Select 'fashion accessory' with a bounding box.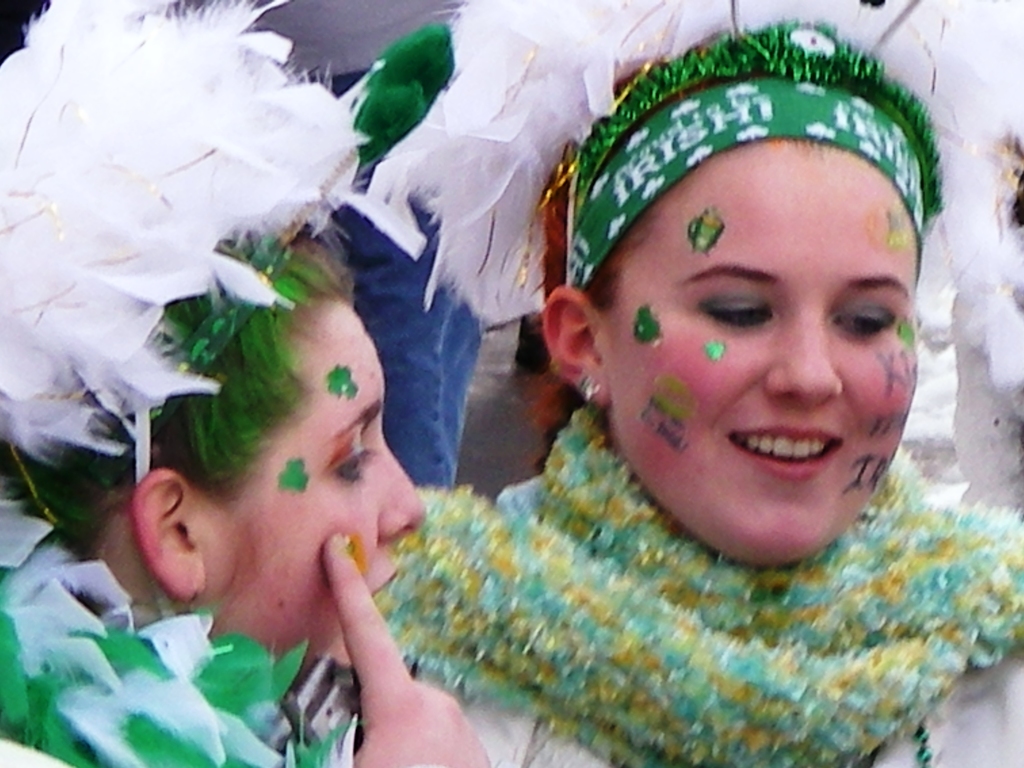
select_region(355, 0, 1023, 396).
